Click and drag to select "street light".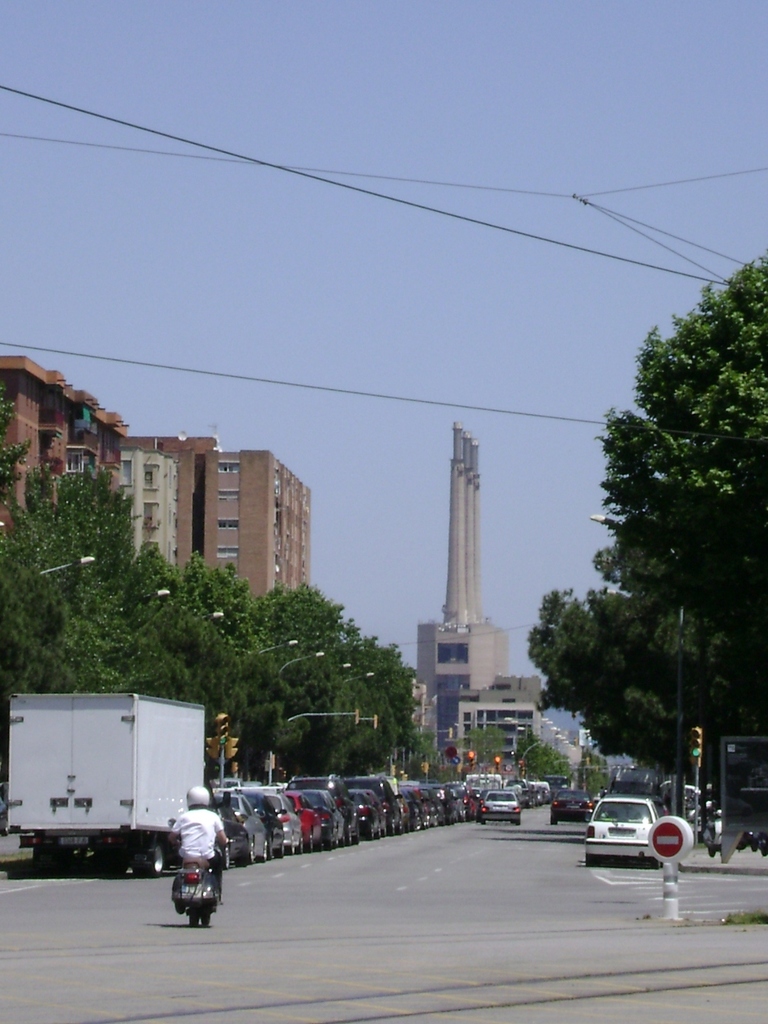
Selection: <box>588,514,691,815</box>.
